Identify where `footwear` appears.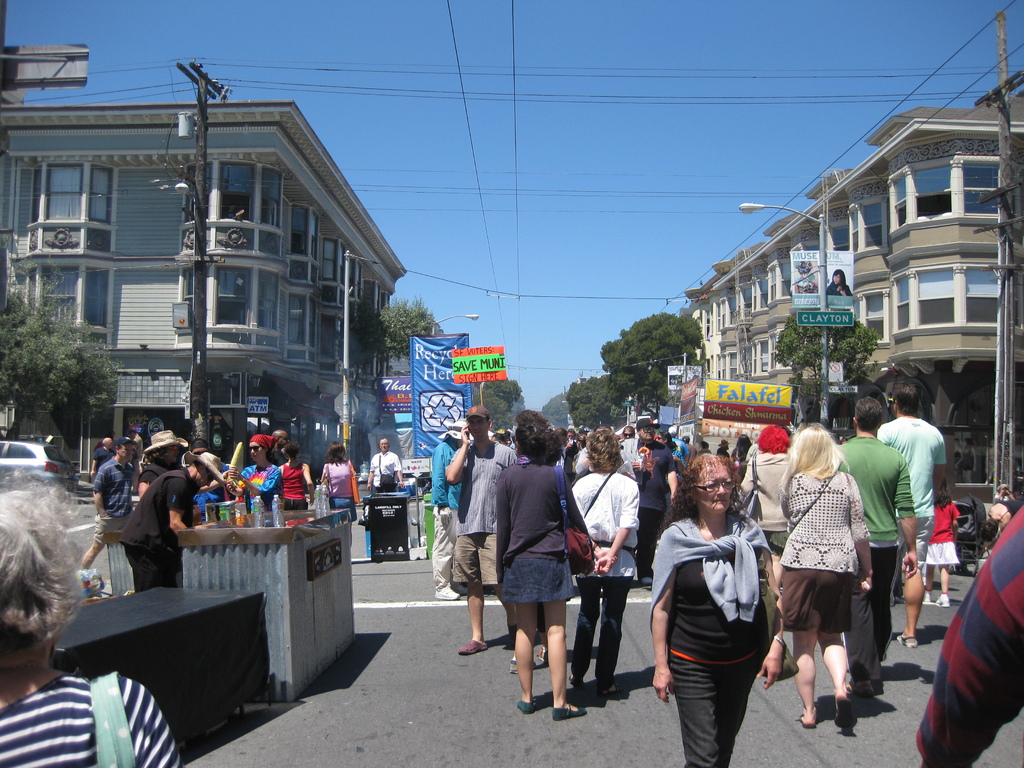
Appears at <region>509, 657, 537, 673</region>.
